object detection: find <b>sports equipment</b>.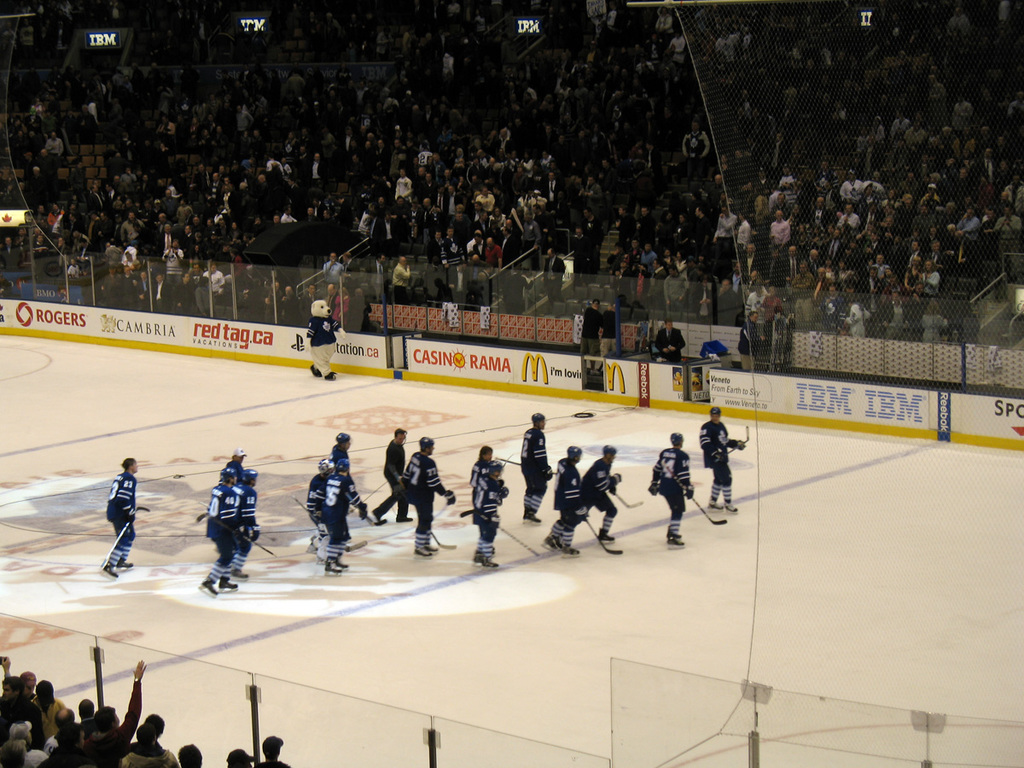
l=459, t=509, r=537, b=558.
